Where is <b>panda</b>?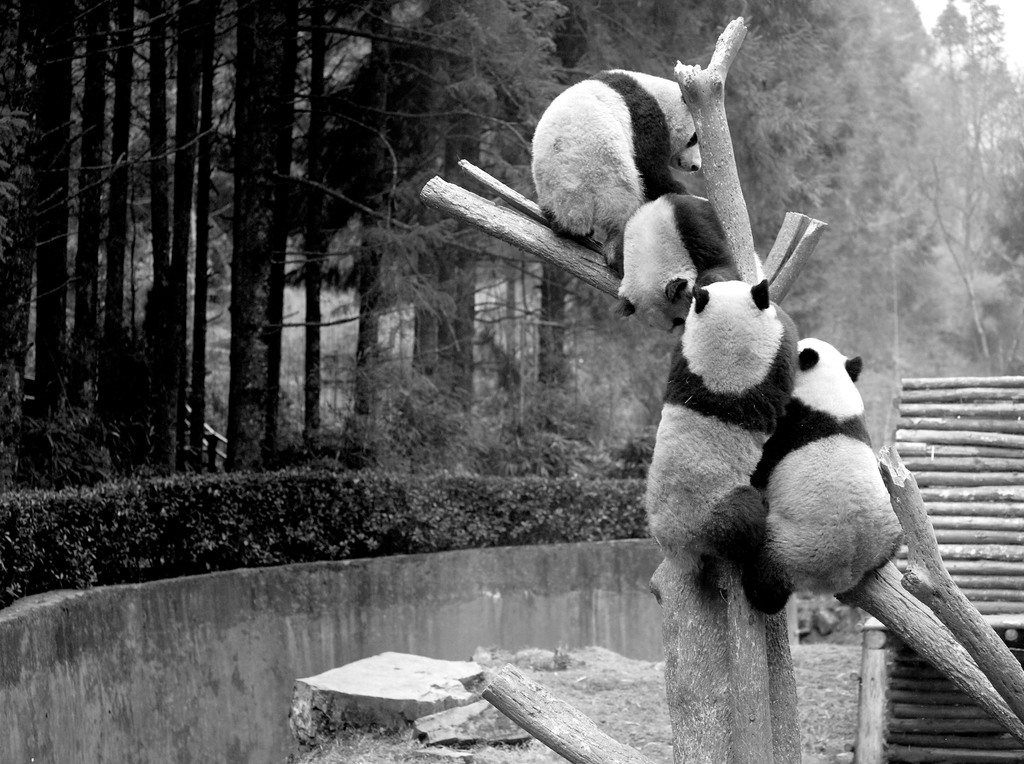
<box>748,334,902,595</box>.
